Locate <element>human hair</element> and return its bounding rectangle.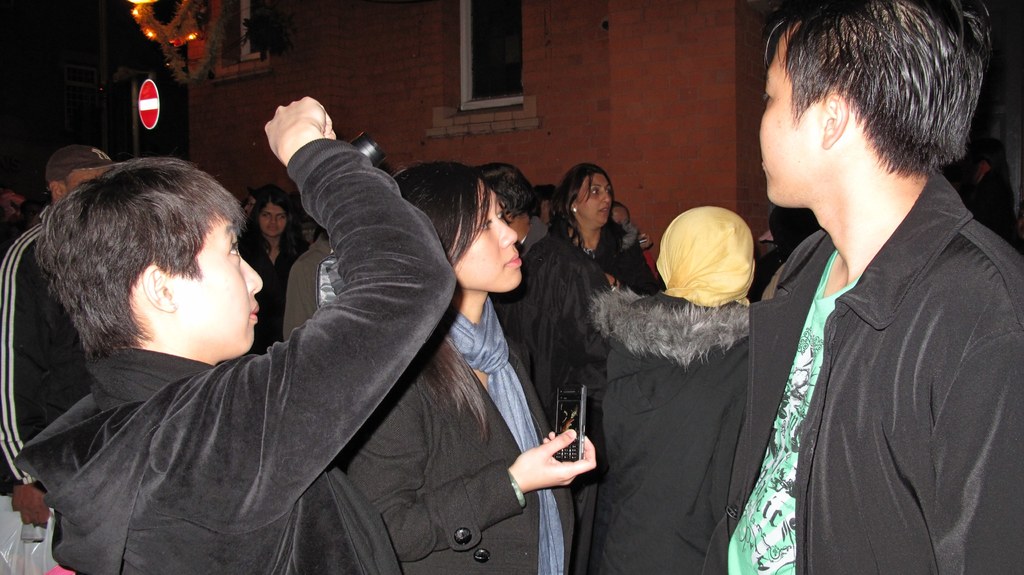
left=760, top=0, right=998, bottom=212.
